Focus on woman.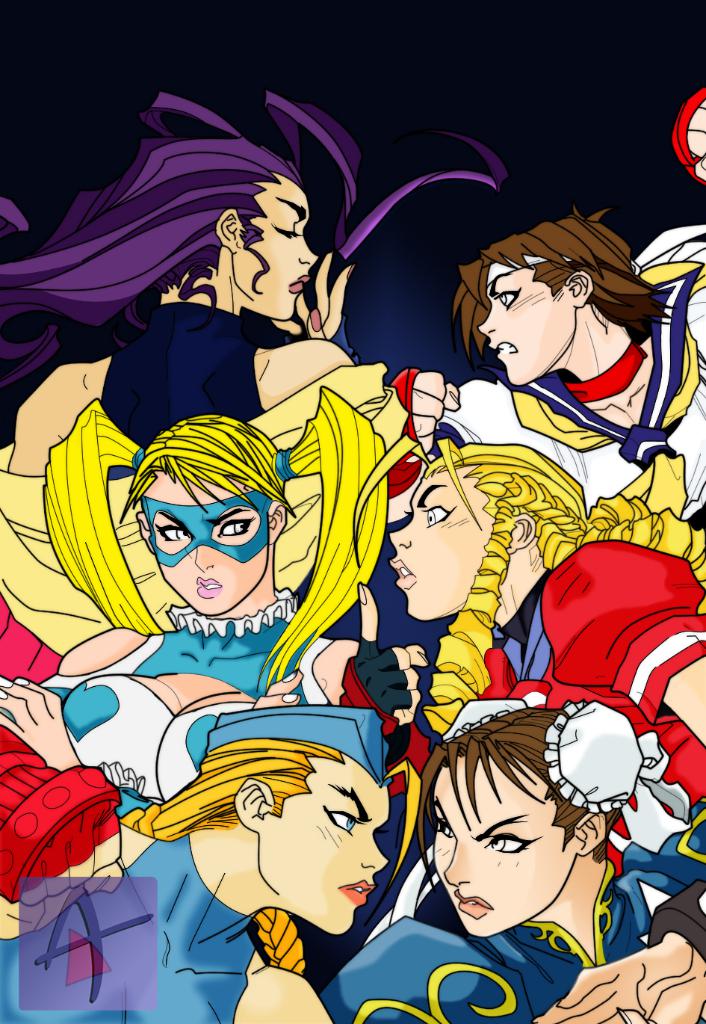
Focused at [left=311, top=442, right=705, bottom=794].
